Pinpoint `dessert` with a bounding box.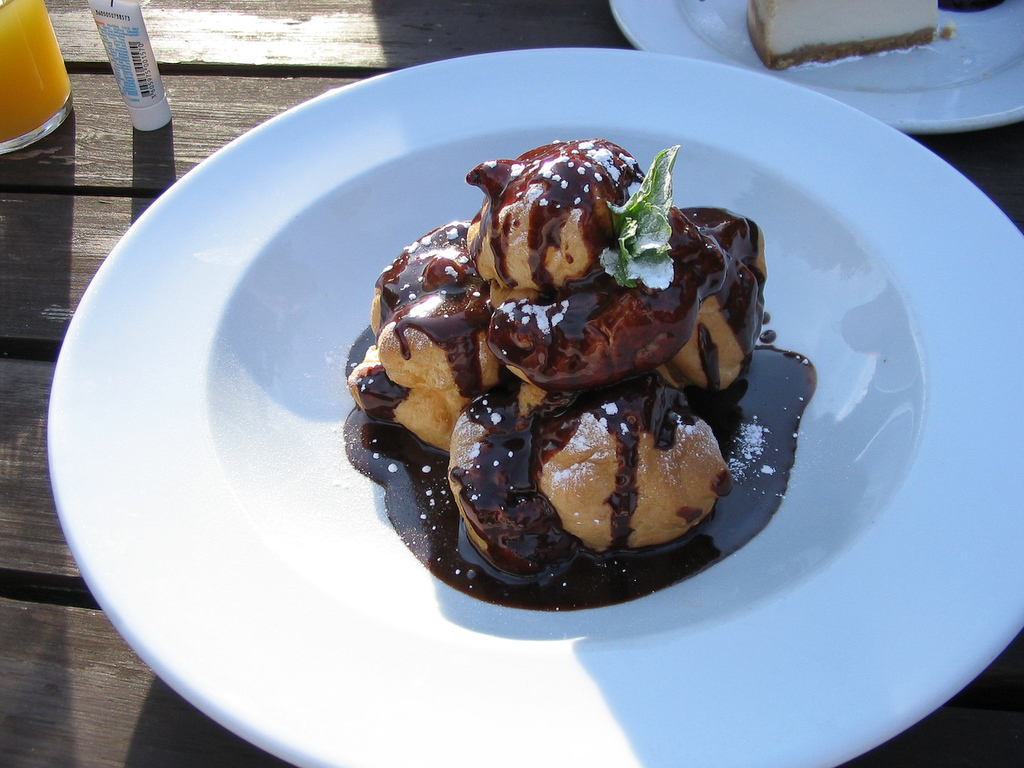
[x1=343, y1=141, x2=815, y2=614].
